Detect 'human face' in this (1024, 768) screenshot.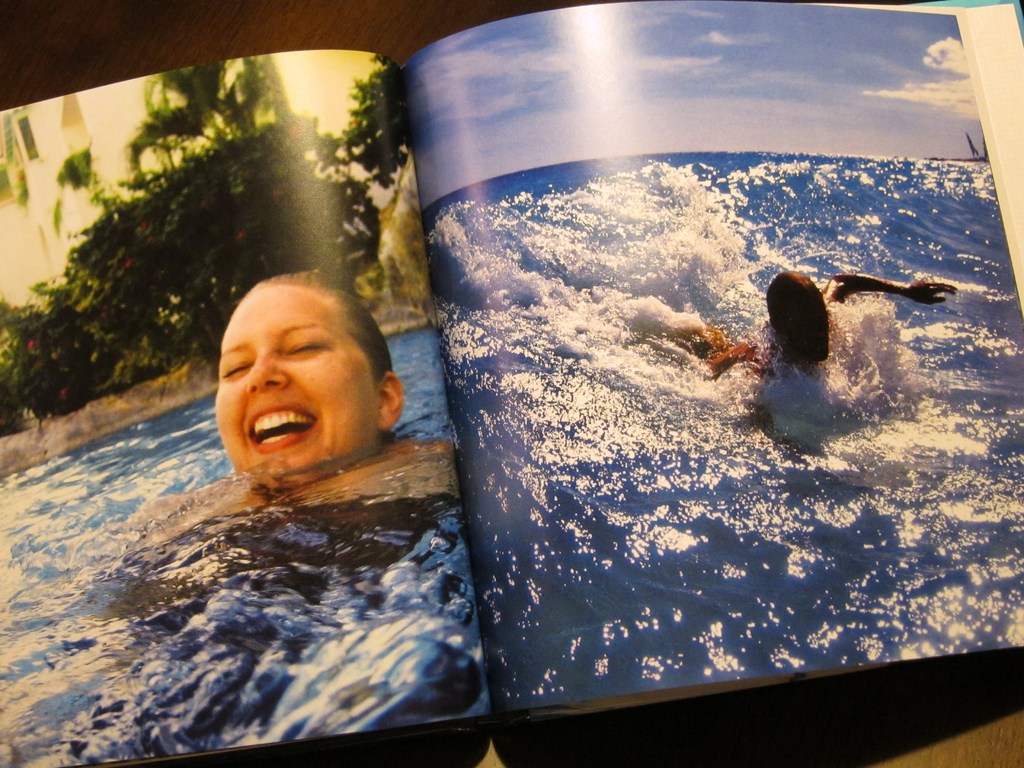
Detection: [x1=215, y1=285, x2=374, y2=470].
